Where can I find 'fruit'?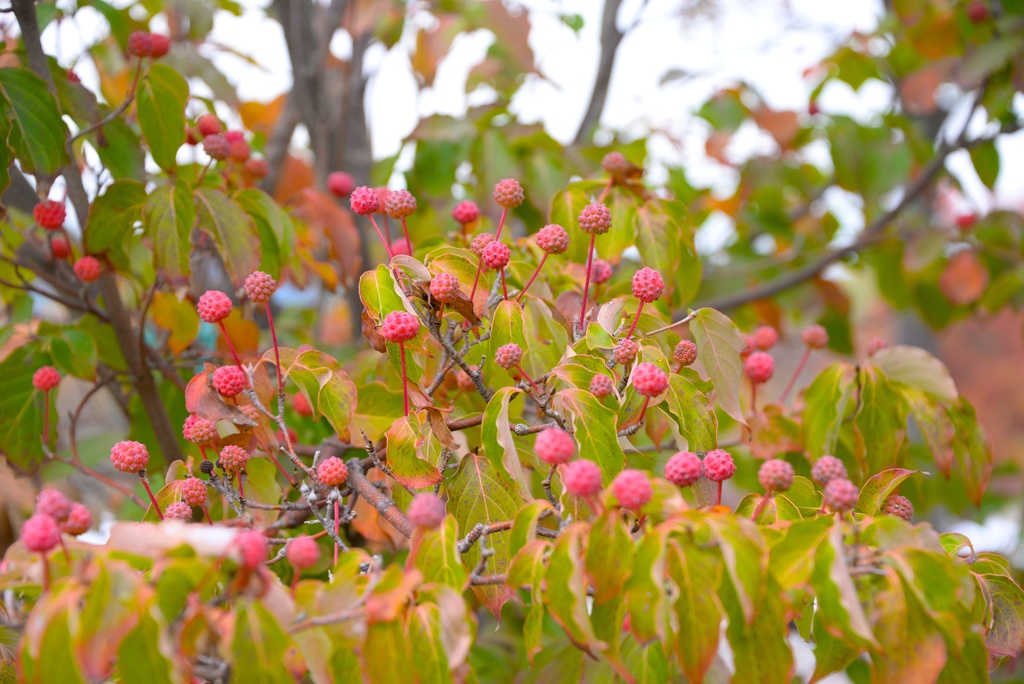
You can find it at BBox(830, 481, 856, 518).
